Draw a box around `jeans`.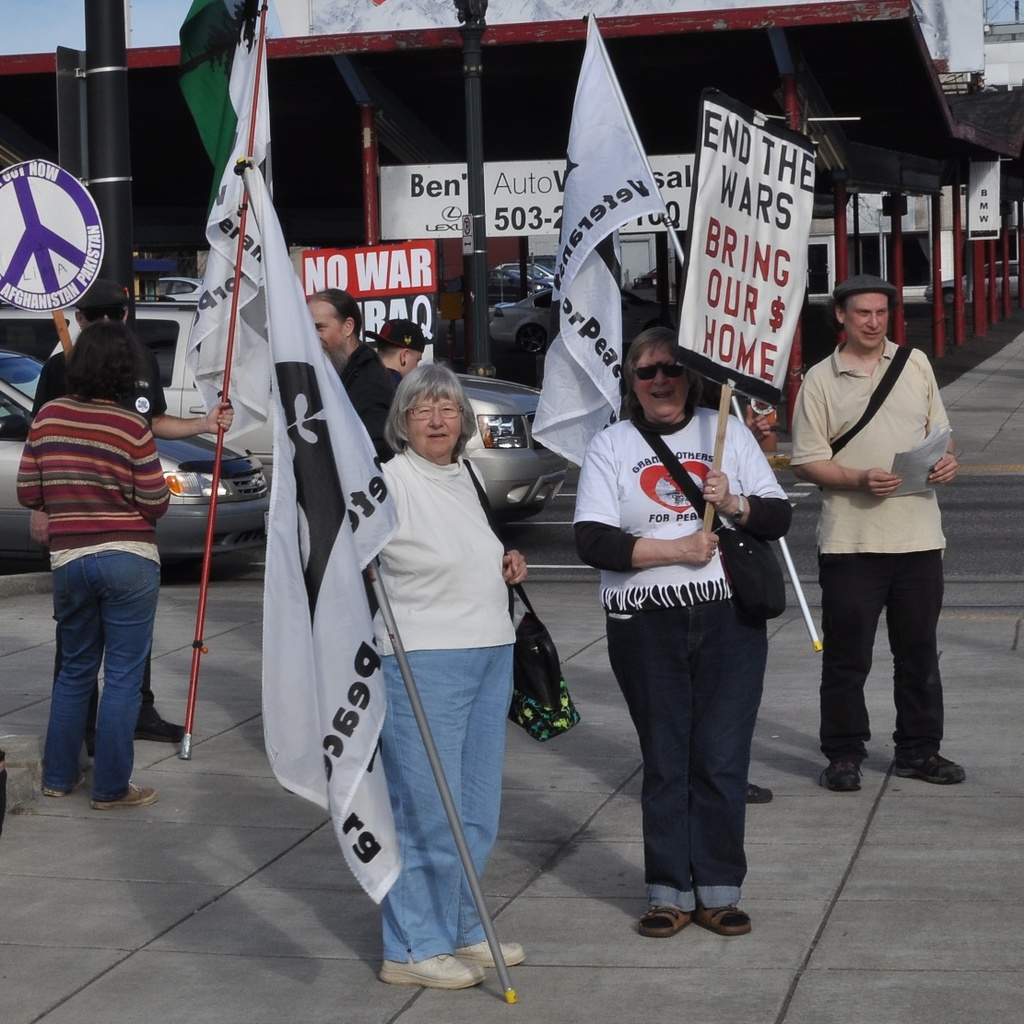
region(601, 592, 762, 915).
